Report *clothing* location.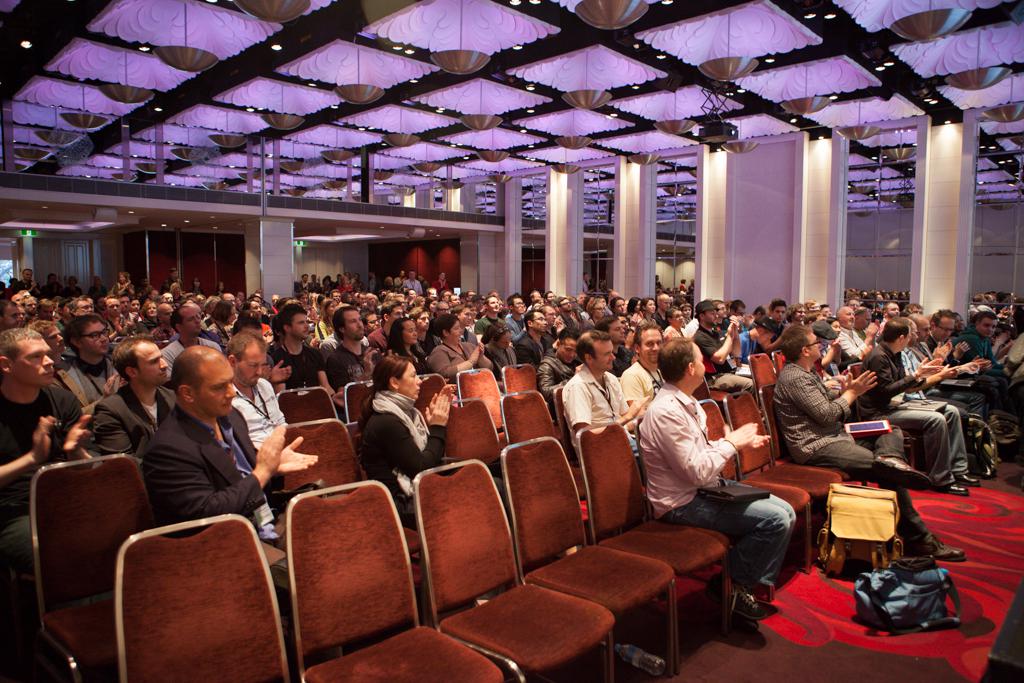
Report: [63,353,103,415].
